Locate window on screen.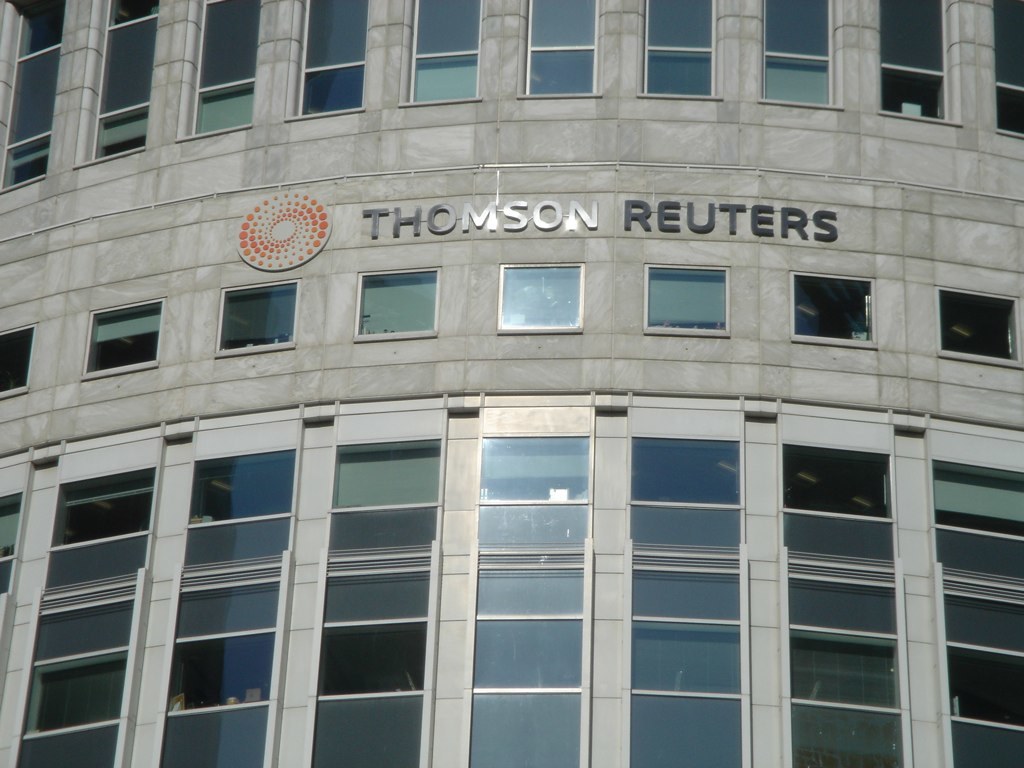
On screen at {"left": 464, "top": 427, "right": 601, "bottom": 767}.
